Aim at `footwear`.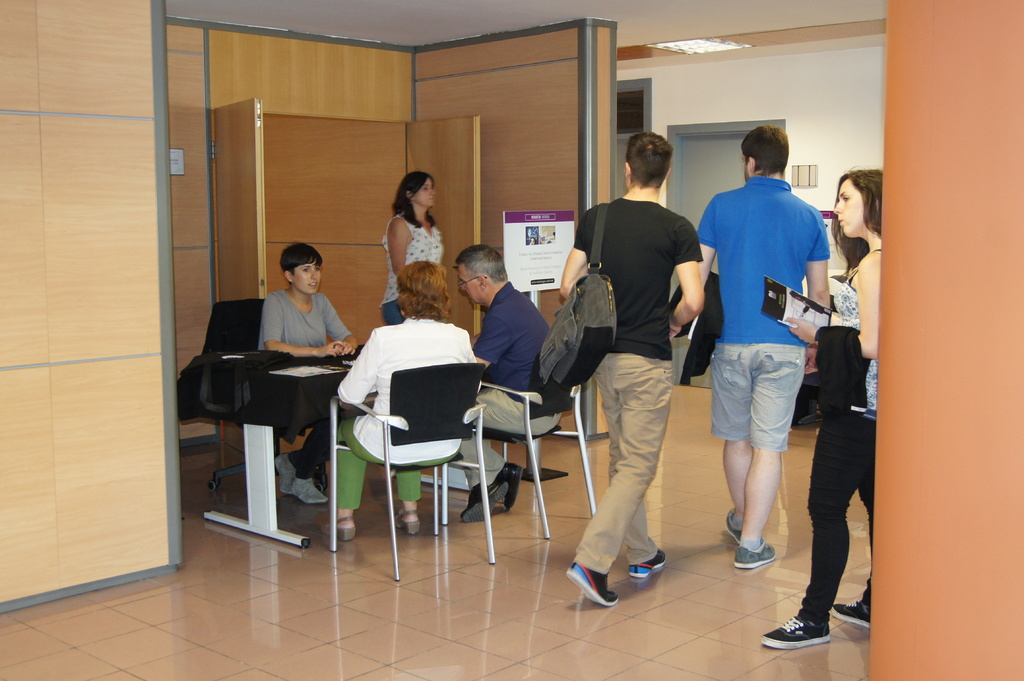
Aimed at [389, 509, 419, 539].
